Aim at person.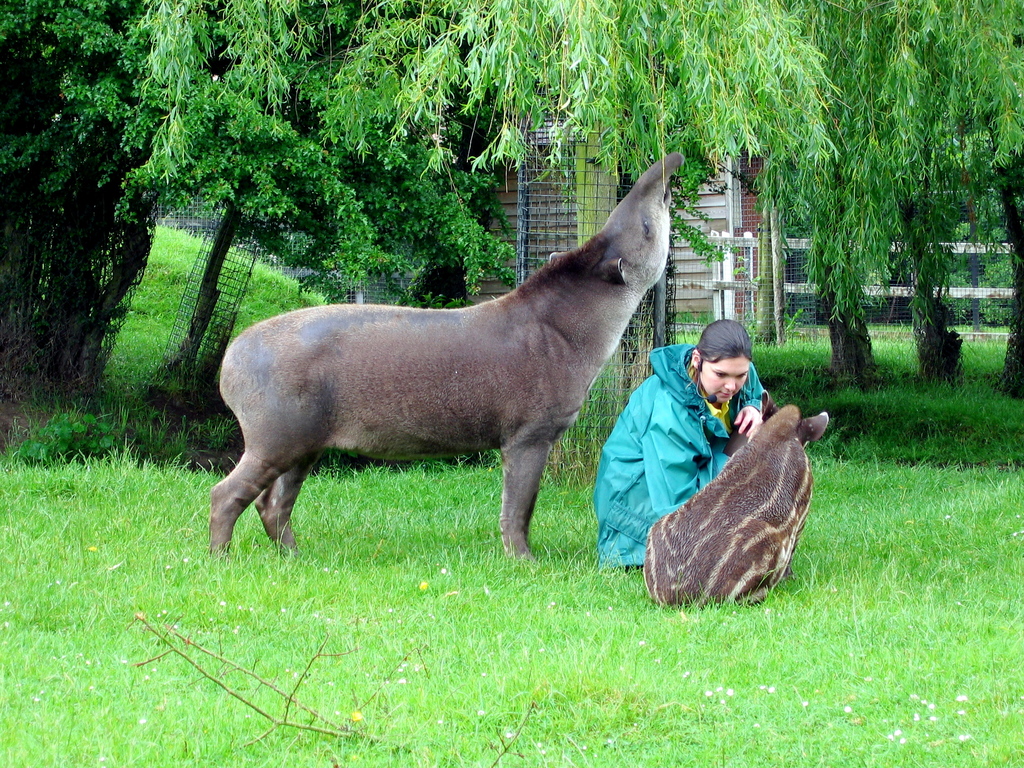
Aimed at x1=621 y1=298 x2=826 y2=613.
